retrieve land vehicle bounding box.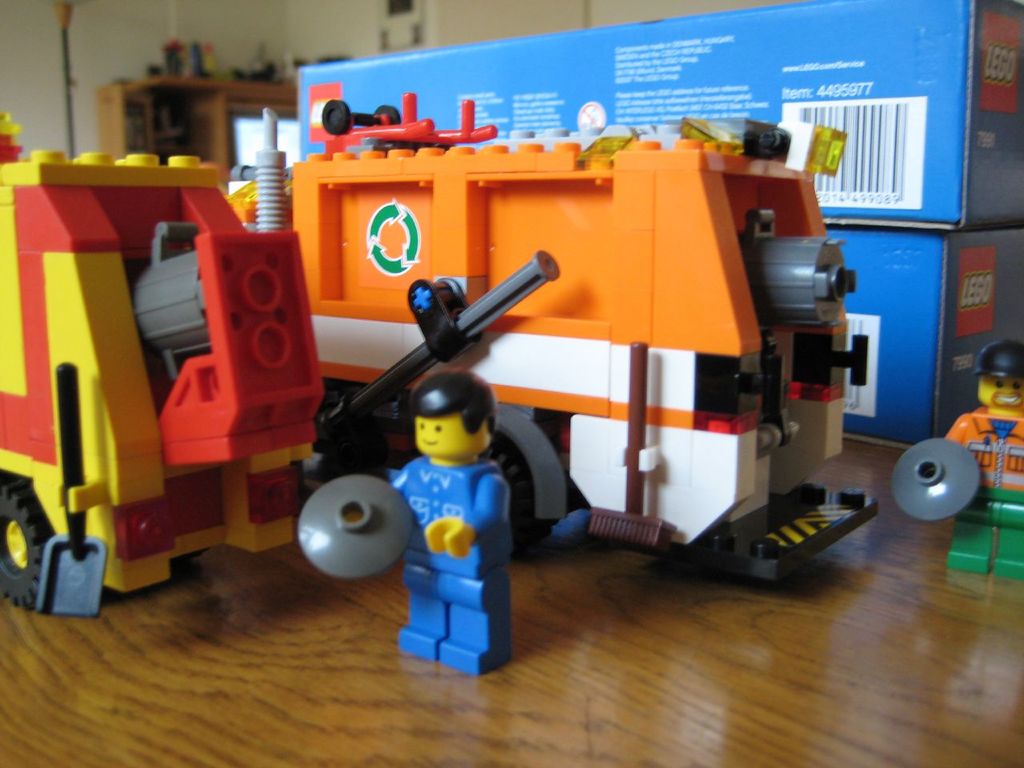
Bounding box: (0,117,318,613).
